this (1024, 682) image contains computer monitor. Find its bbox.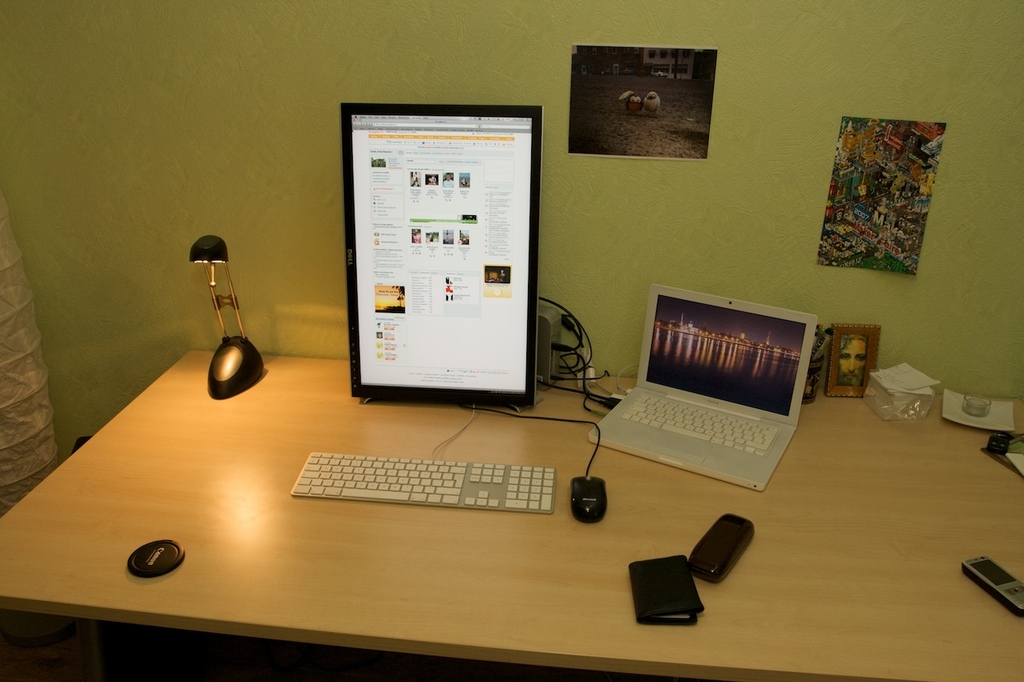
338/110/546/442.
